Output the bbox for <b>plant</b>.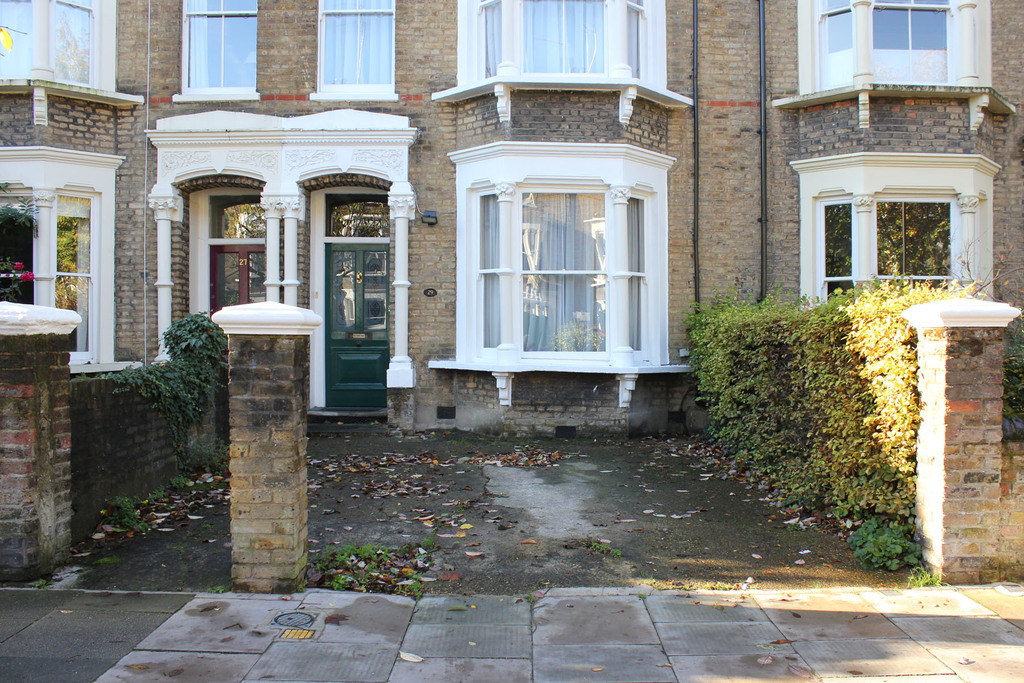
detection(102, 496, 156, 541).
